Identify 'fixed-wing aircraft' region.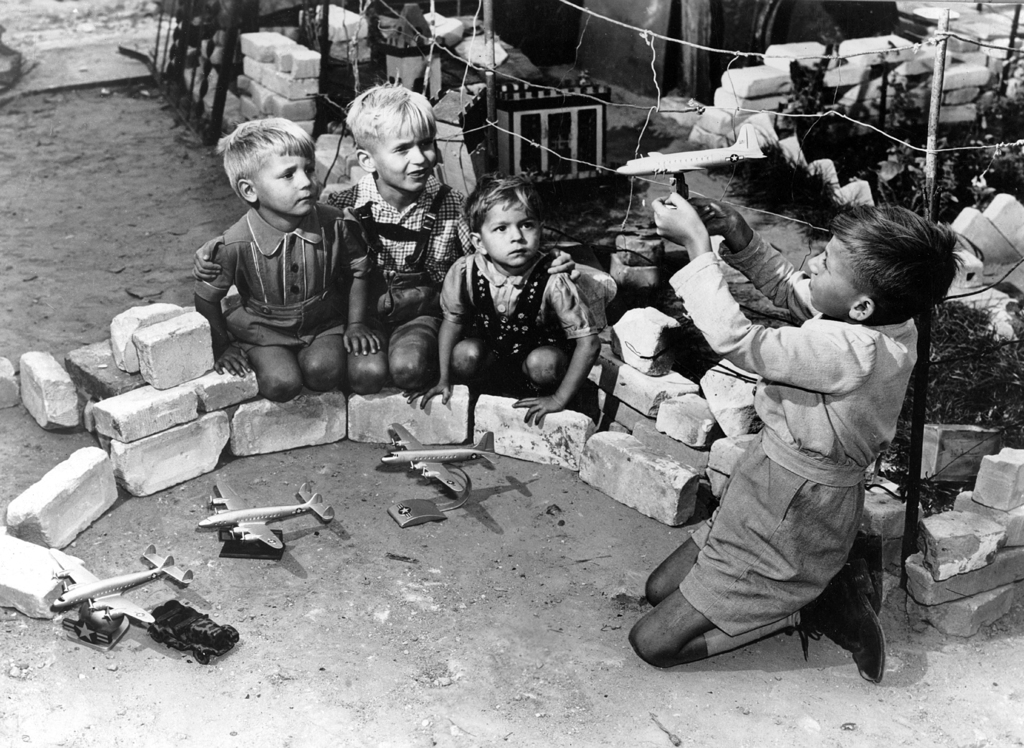
Region: [x1=617, y1=122, x2=767, y2=184].
